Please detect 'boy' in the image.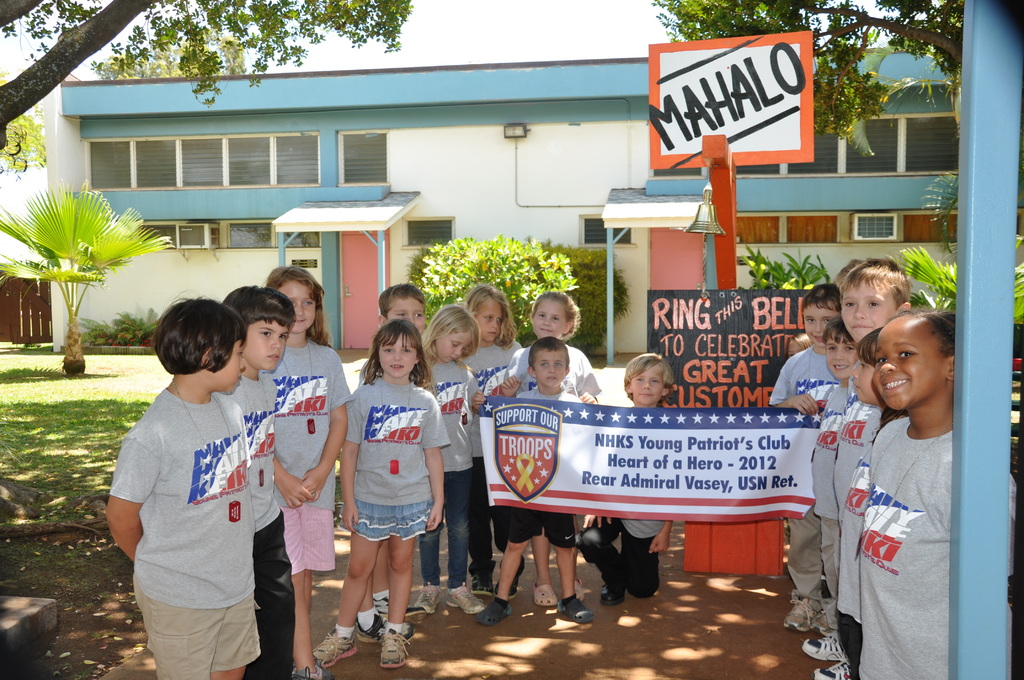
376, 282, 438, 620.
